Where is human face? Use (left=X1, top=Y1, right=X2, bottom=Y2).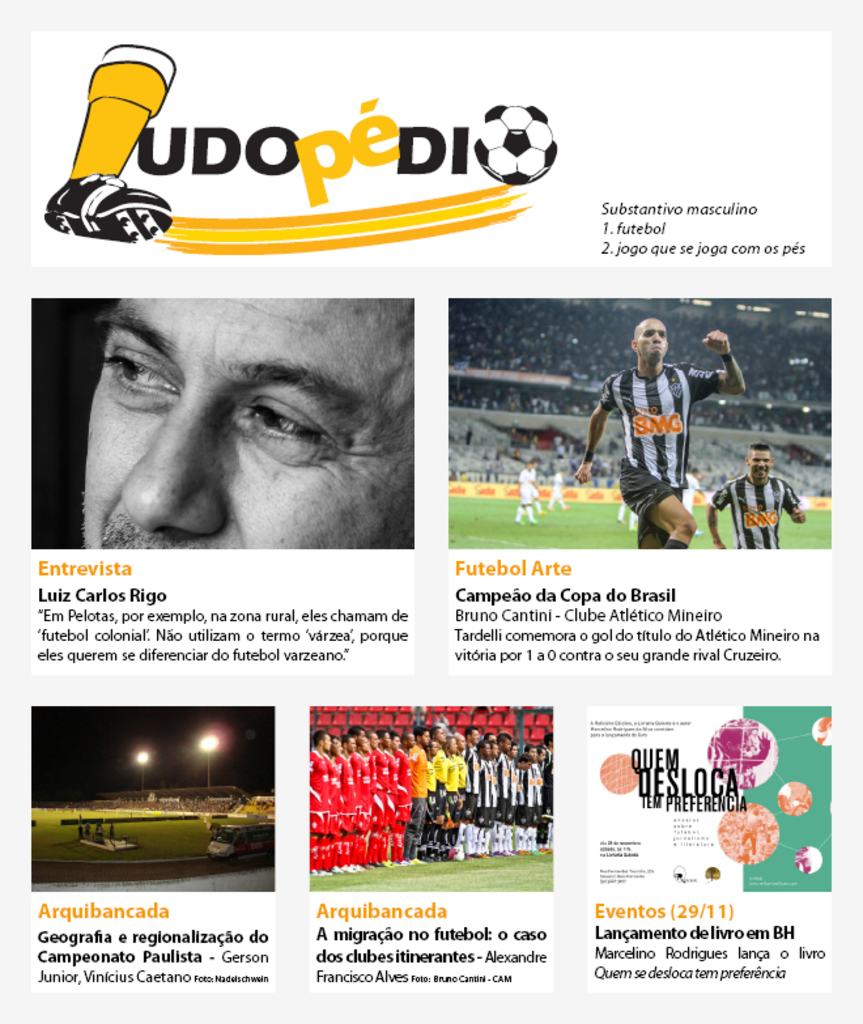
(left=634, top=318, right=667, bottom=358).
